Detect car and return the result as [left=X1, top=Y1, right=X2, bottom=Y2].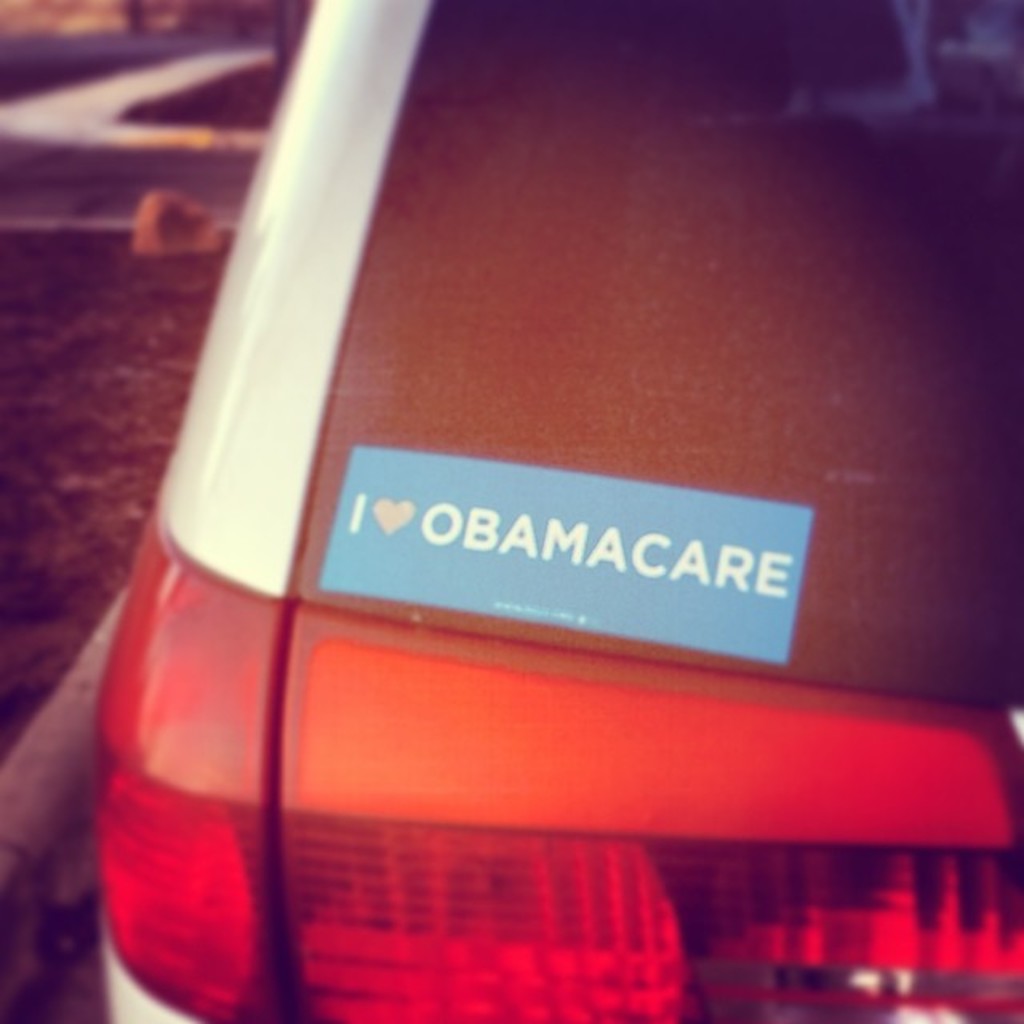
[left=106, top=0, right=1022, bottom=1022].
